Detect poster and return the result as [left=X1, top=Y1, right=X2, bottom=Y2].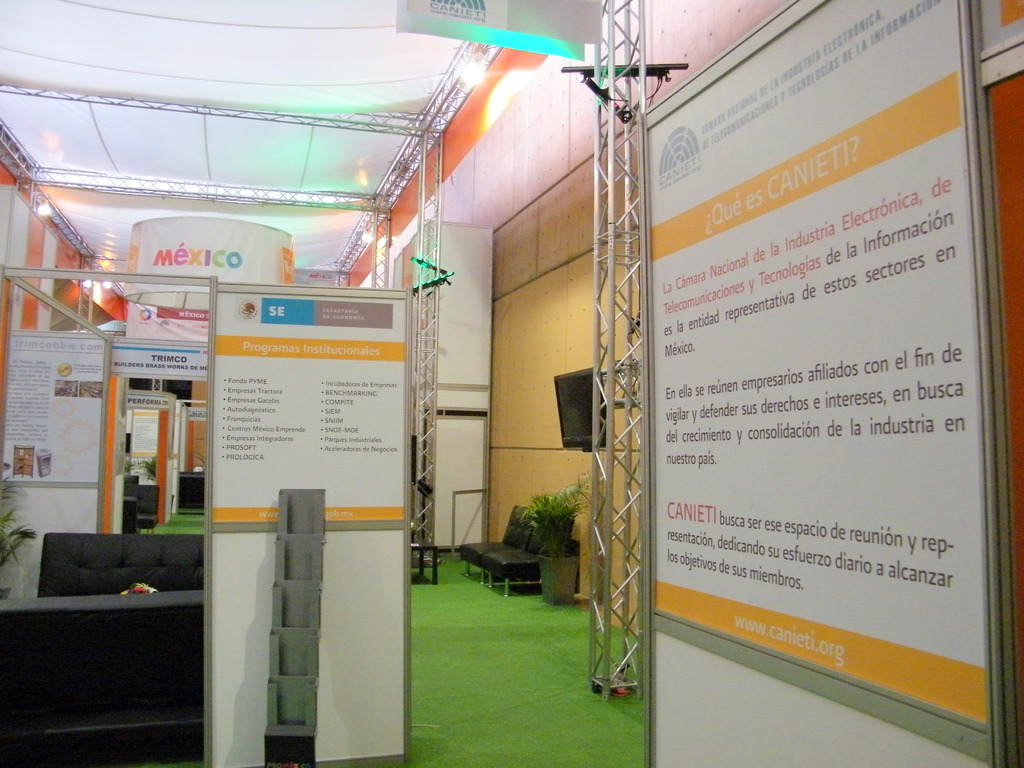
[left=107, top=348, right=212, bottom=380].
